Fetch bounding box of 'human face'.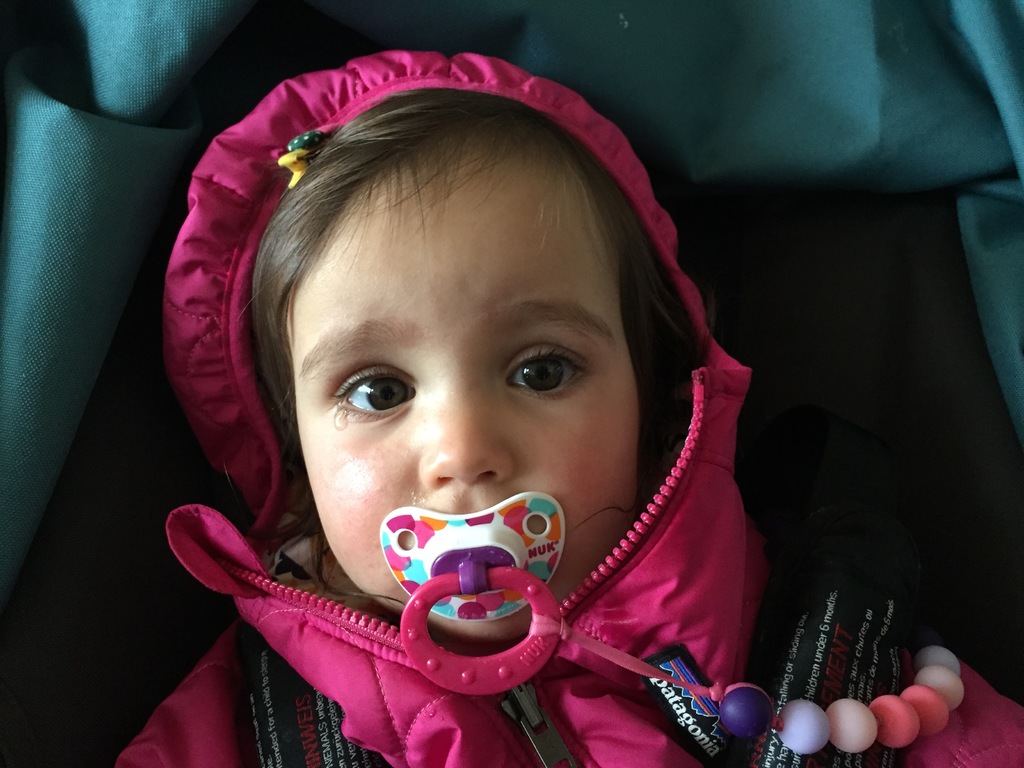
Bbox: l=301, t=152, r=648, b=636.
